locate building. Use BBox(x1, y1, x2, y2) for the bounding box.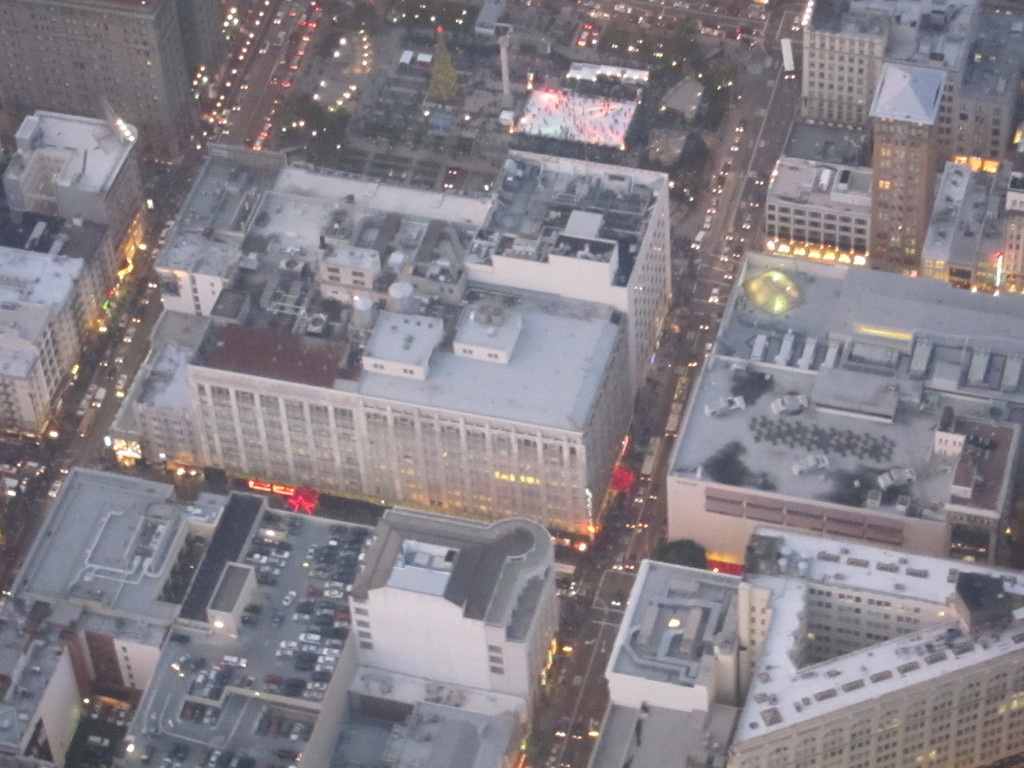
BBox(591, 529, 1023, 767).
